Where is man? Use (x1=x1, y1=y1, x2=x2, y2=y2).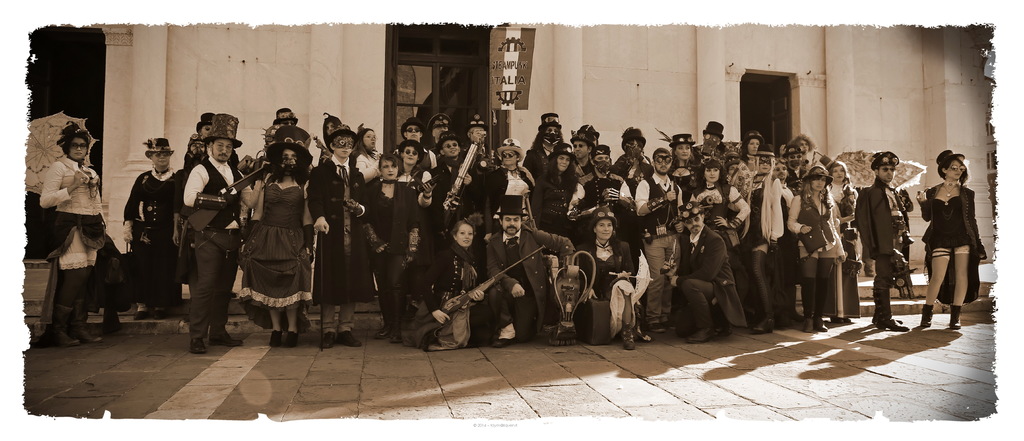
(x1=484, y1=196, x2=575, y2=344).
